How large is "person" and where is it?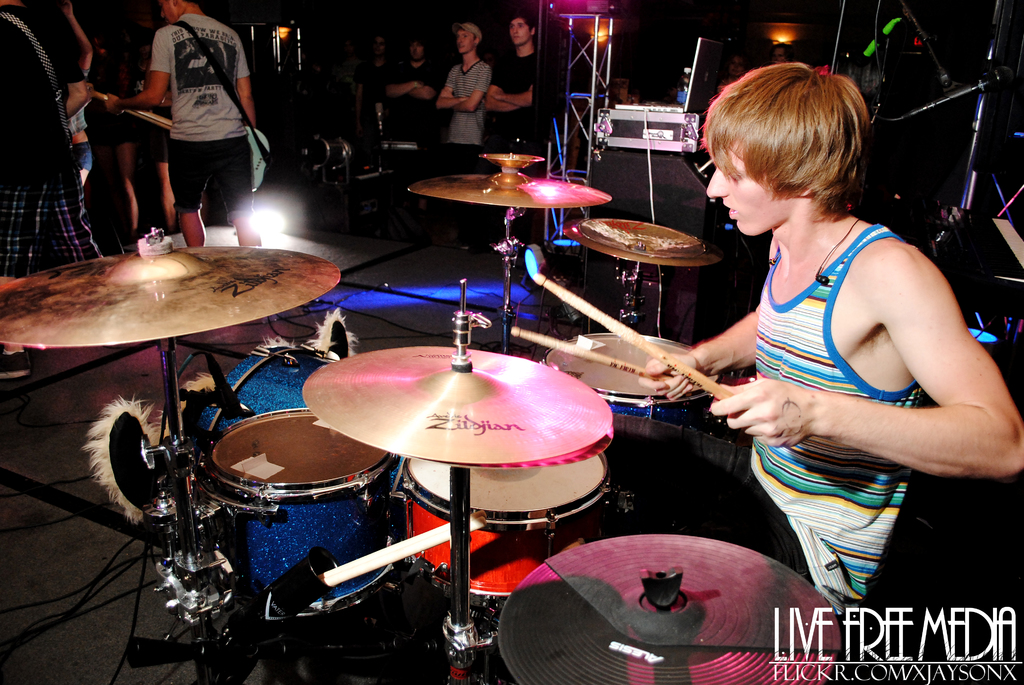
Bounding box: <region>624, 59, 1023, 620</region>.
